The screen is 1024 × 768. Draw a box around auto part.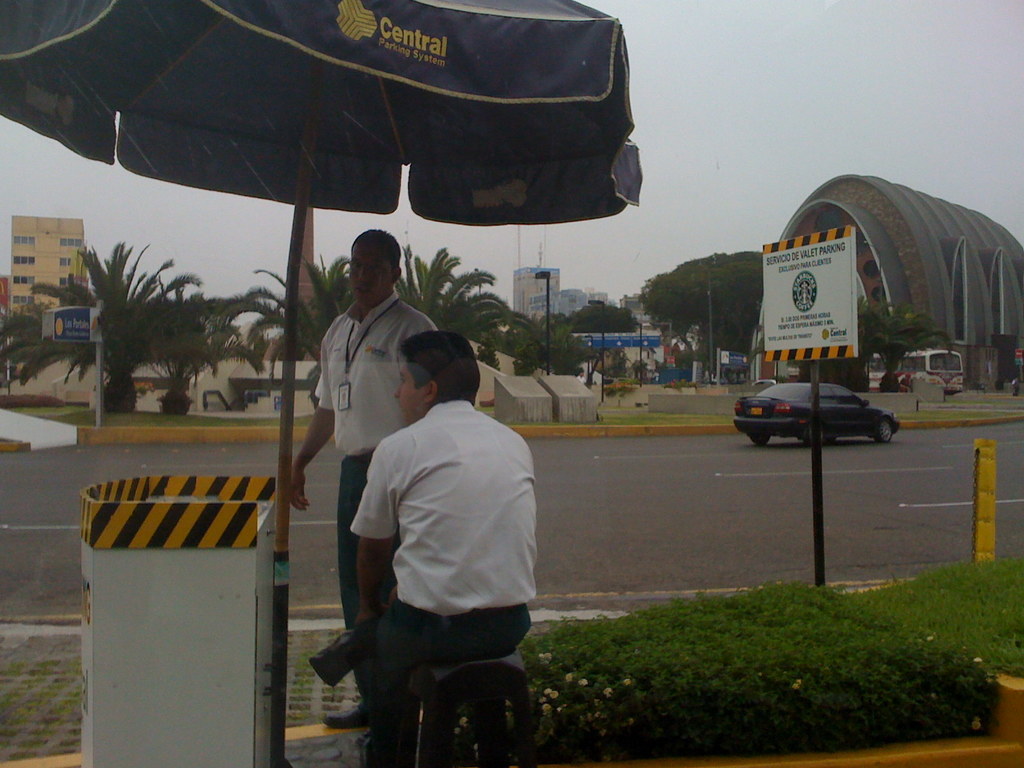
bbox(879, 420, 891, 443).
